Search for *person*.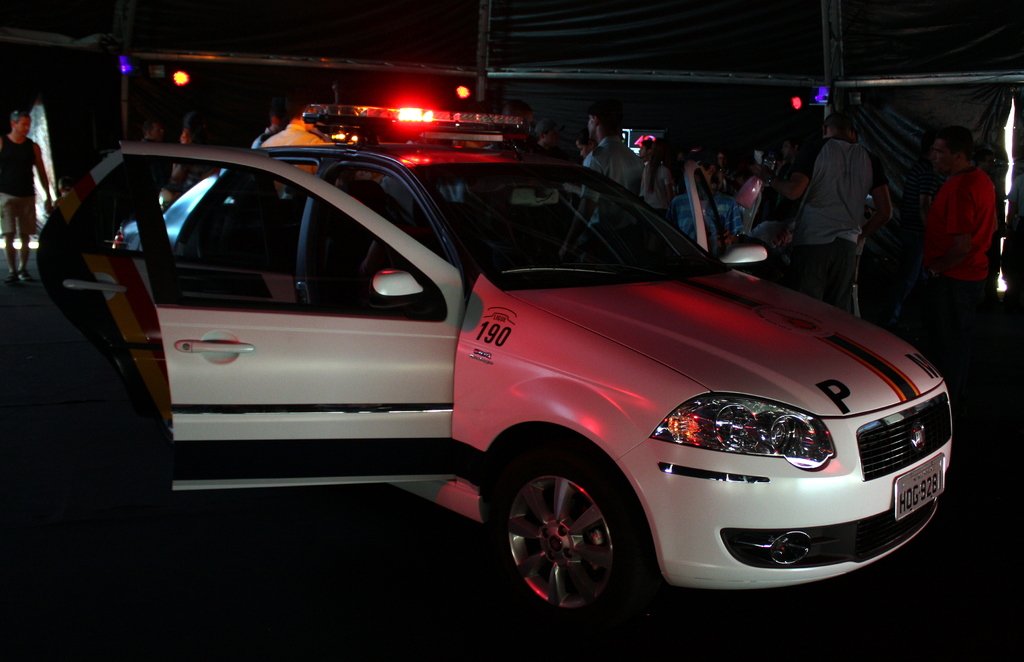
Found at [245, 99, 287, 158].
